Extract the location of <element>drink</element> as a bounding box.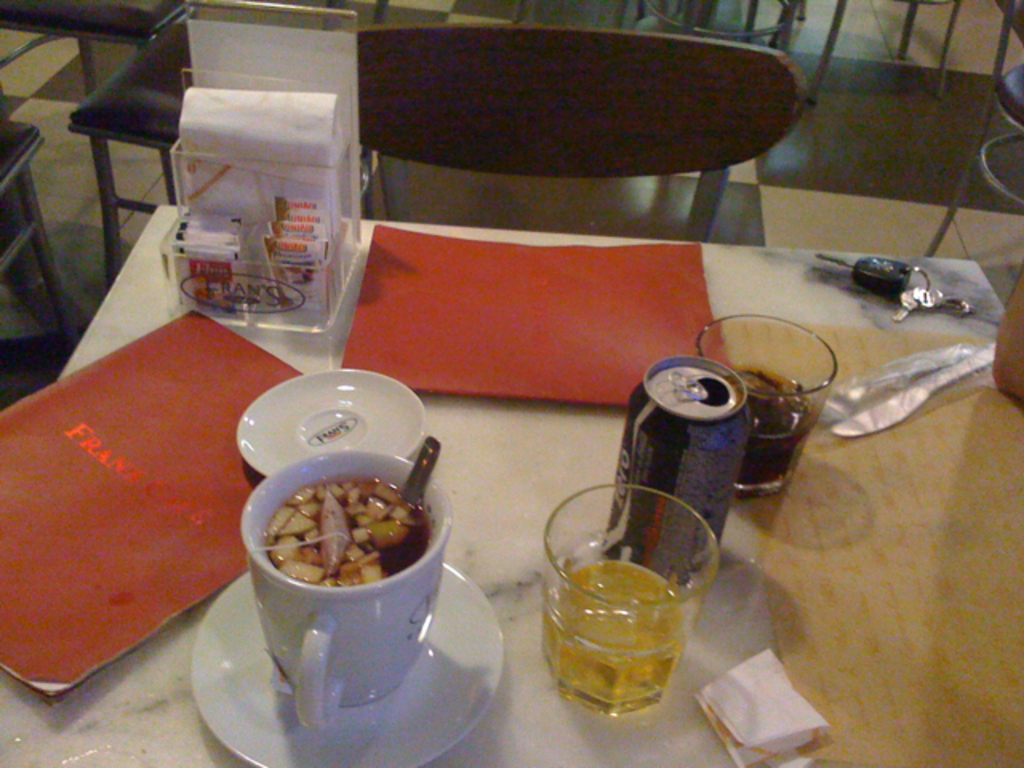
l=525, t=531, r=699, b=736.
